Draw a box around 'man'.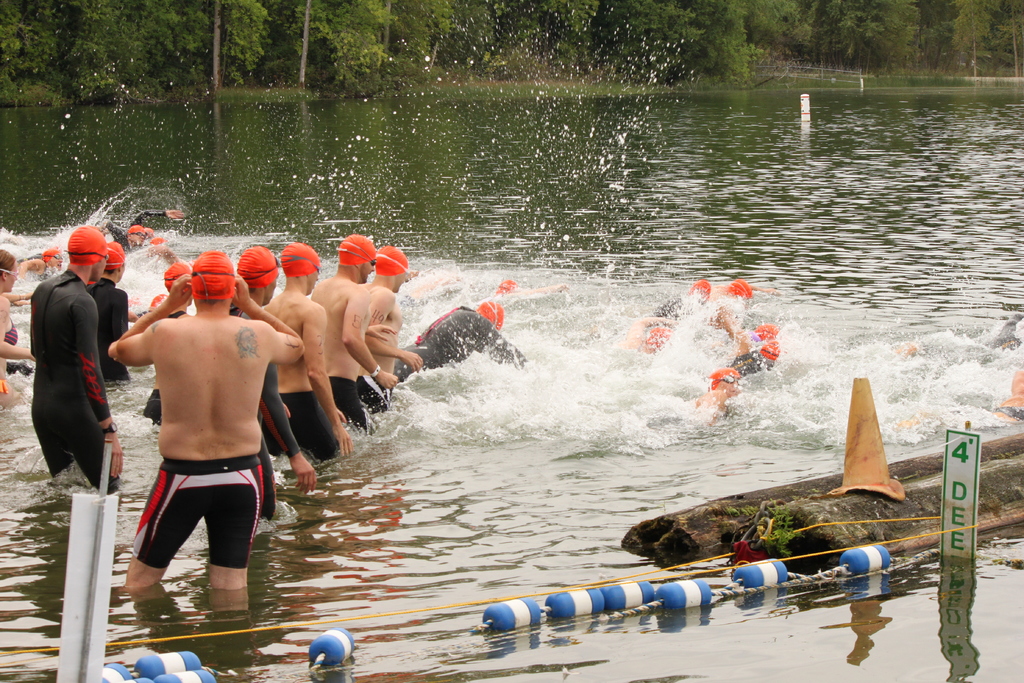
362,245,416,386.
